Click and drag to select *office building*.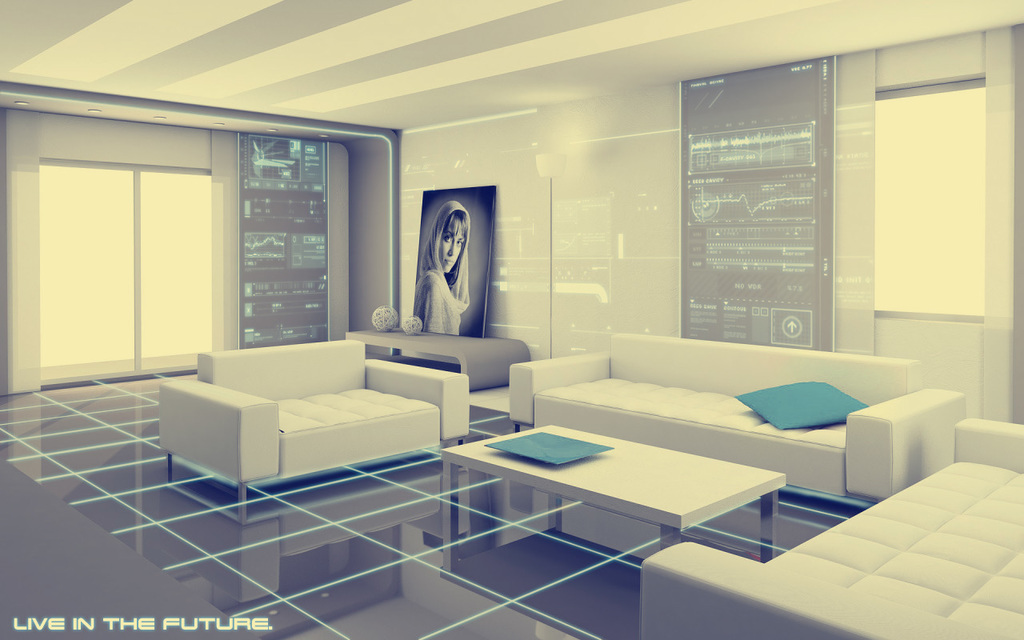
Selection: x1=11 y1=3 x2=990 y2=616.
